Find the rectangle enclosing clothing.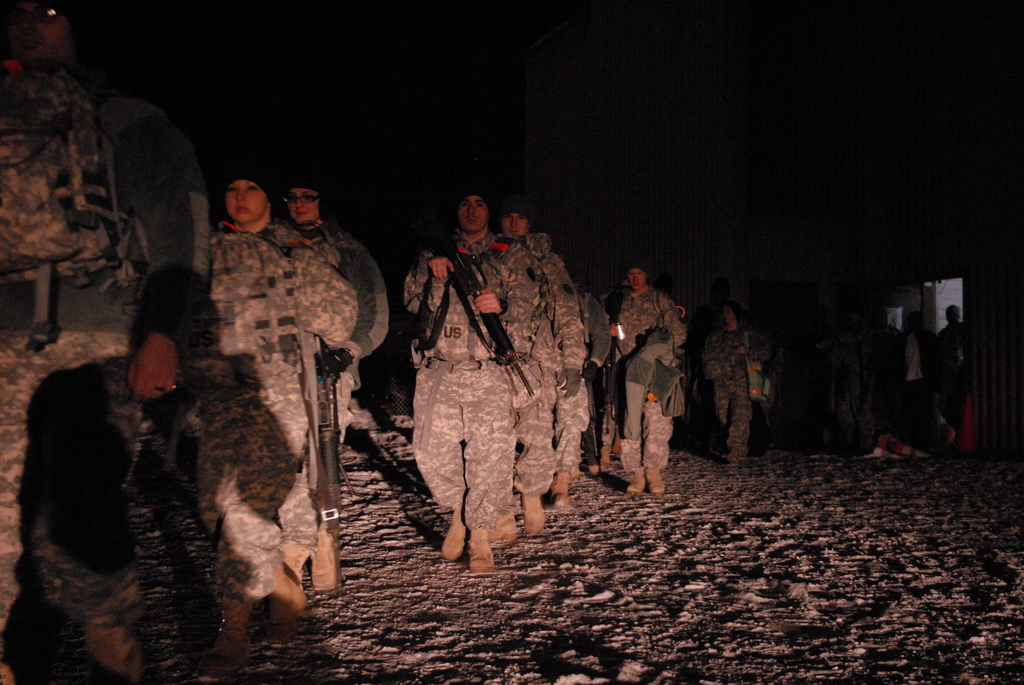
detection(609, 283, 687, 477).
